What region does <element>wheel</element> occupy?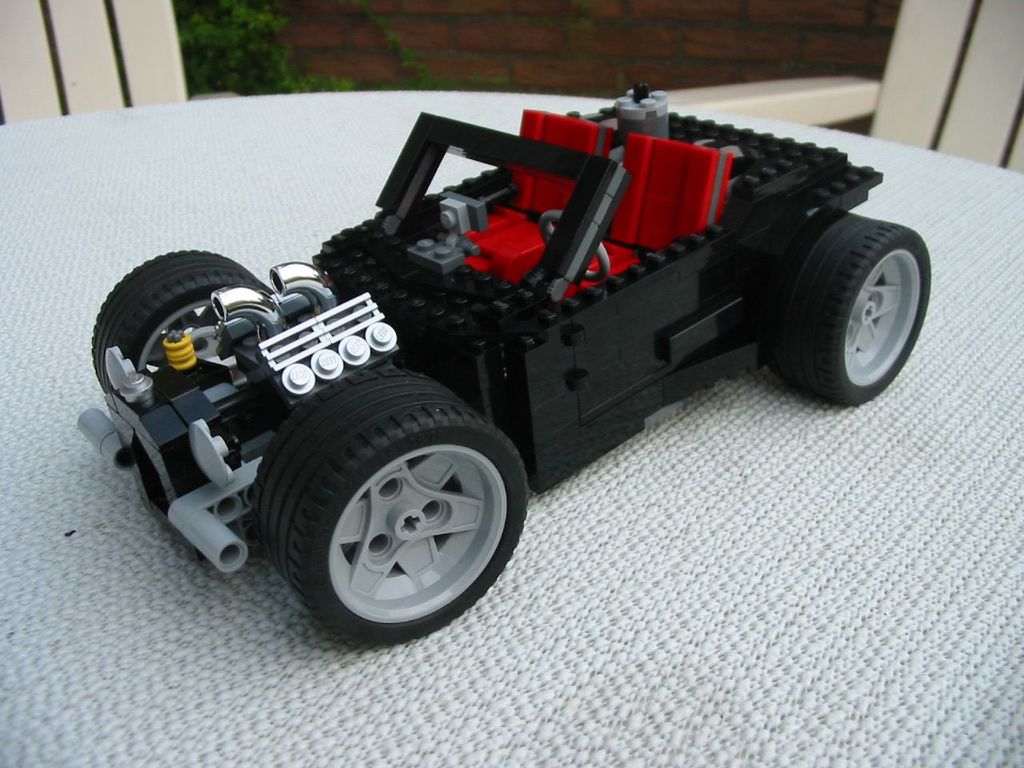
[244,382,524,632].
